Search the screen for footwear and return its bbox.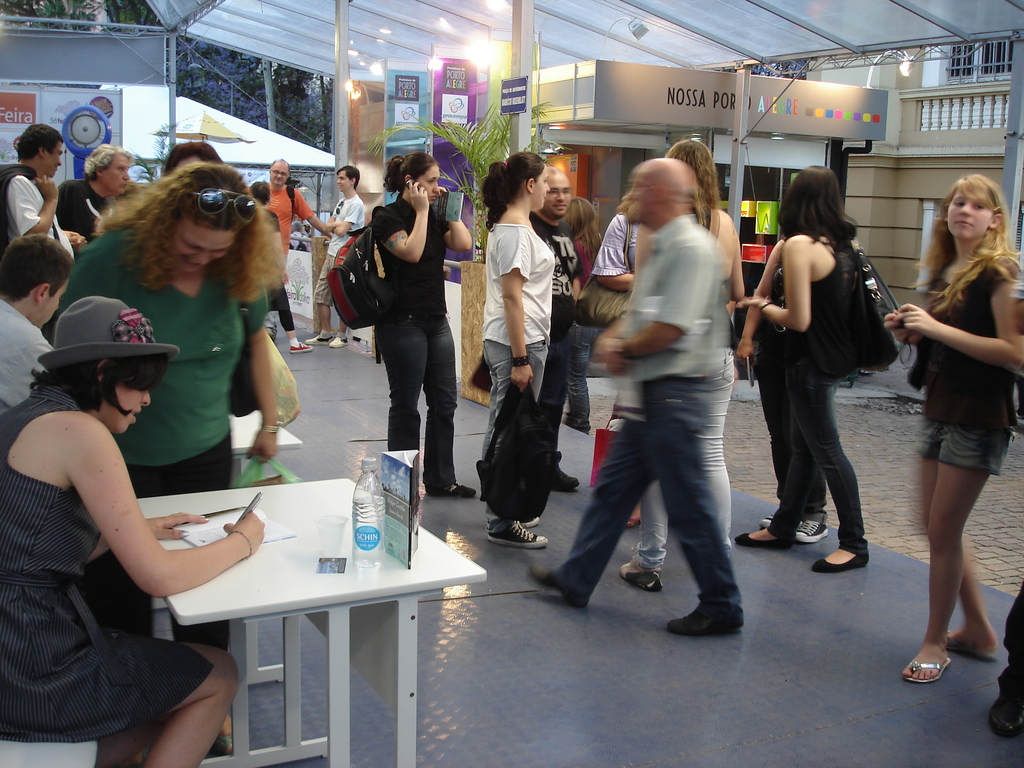
Found: 553/462/580/492.
